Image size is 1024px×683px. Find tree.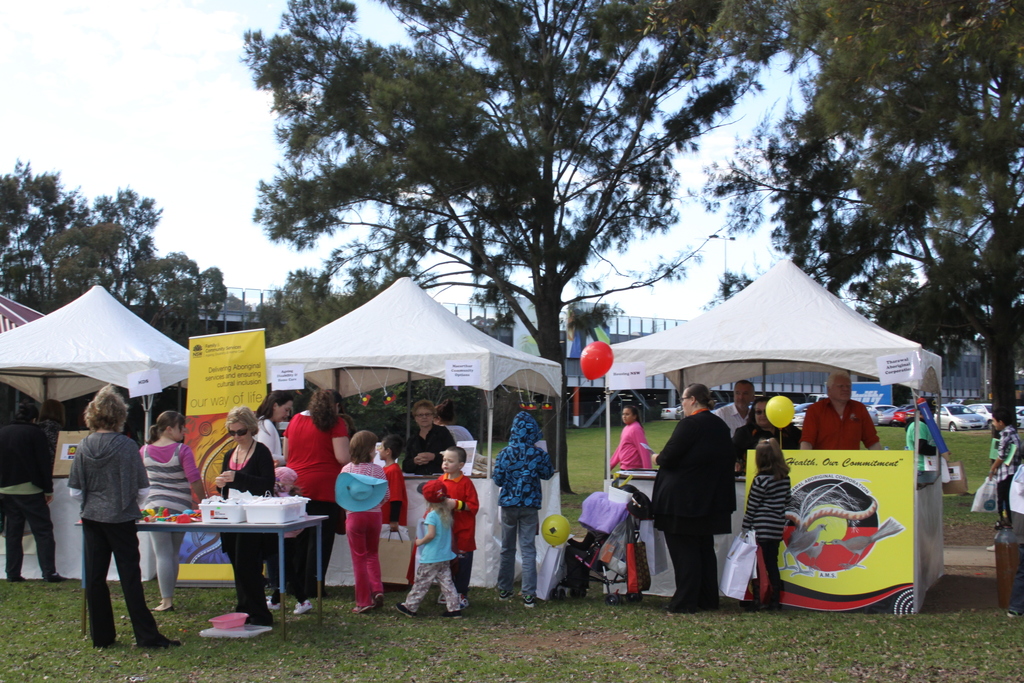
<region>246, 268, 392, 354</region>.
